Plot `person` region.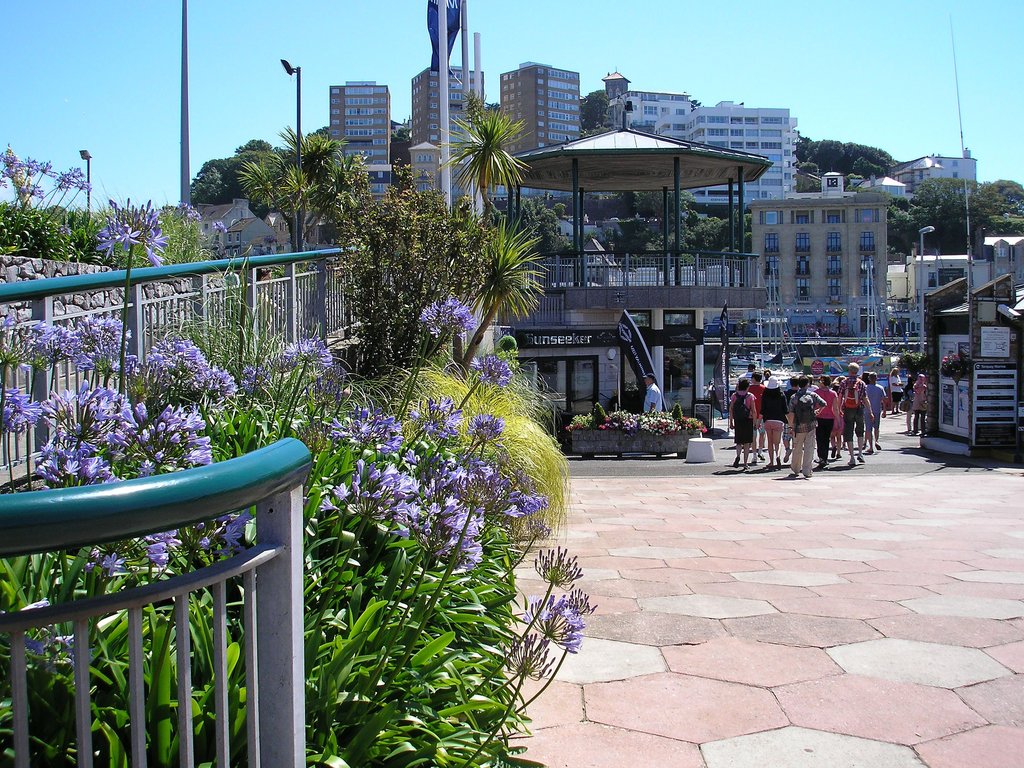
Plotted at select_region(731, 379, 760, 470).
